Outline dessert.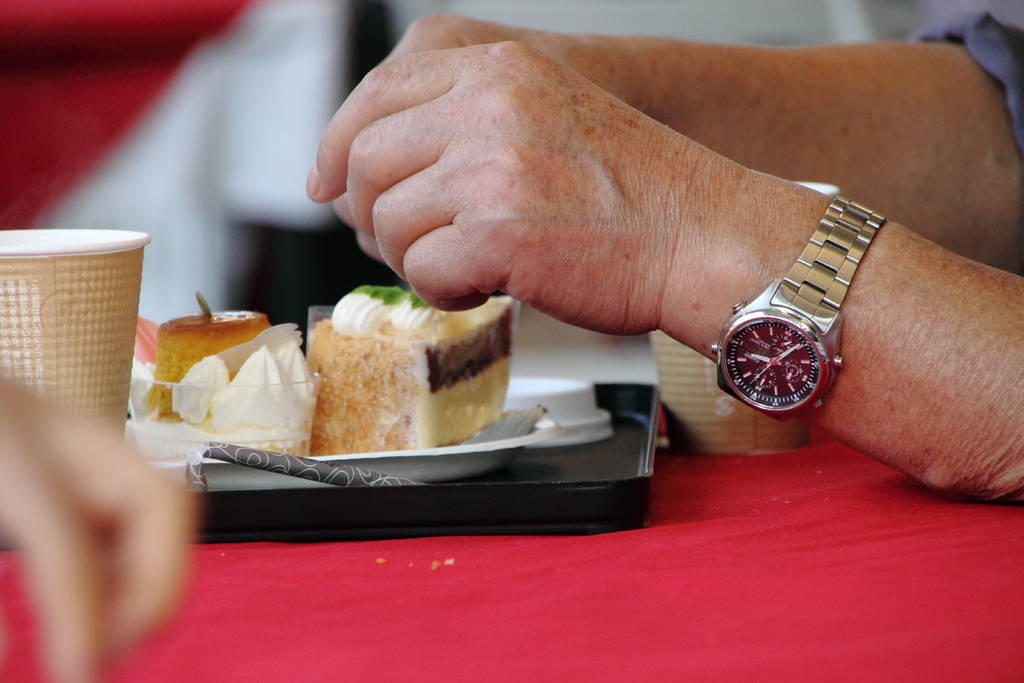
Outline: [x1=122, y1=323, x2=147, y2=427].
